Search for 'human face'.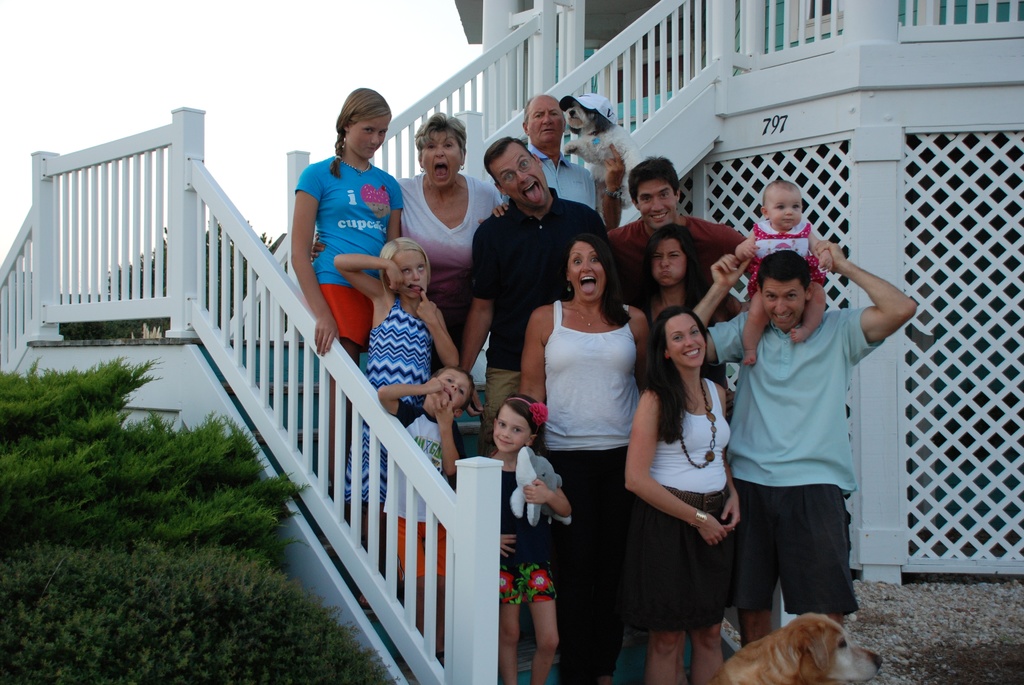
Found at (left=762, top=276, right=805, bottom=330).
